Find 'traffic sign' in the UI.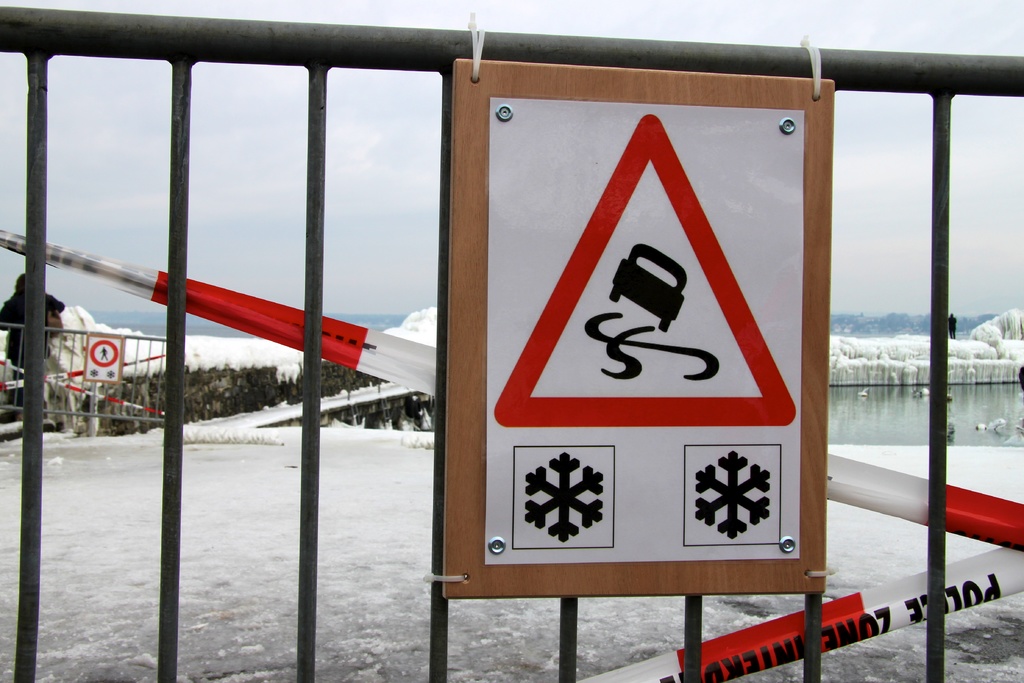
UI element at x1=84, y1=331, x2=124, y2=388.
